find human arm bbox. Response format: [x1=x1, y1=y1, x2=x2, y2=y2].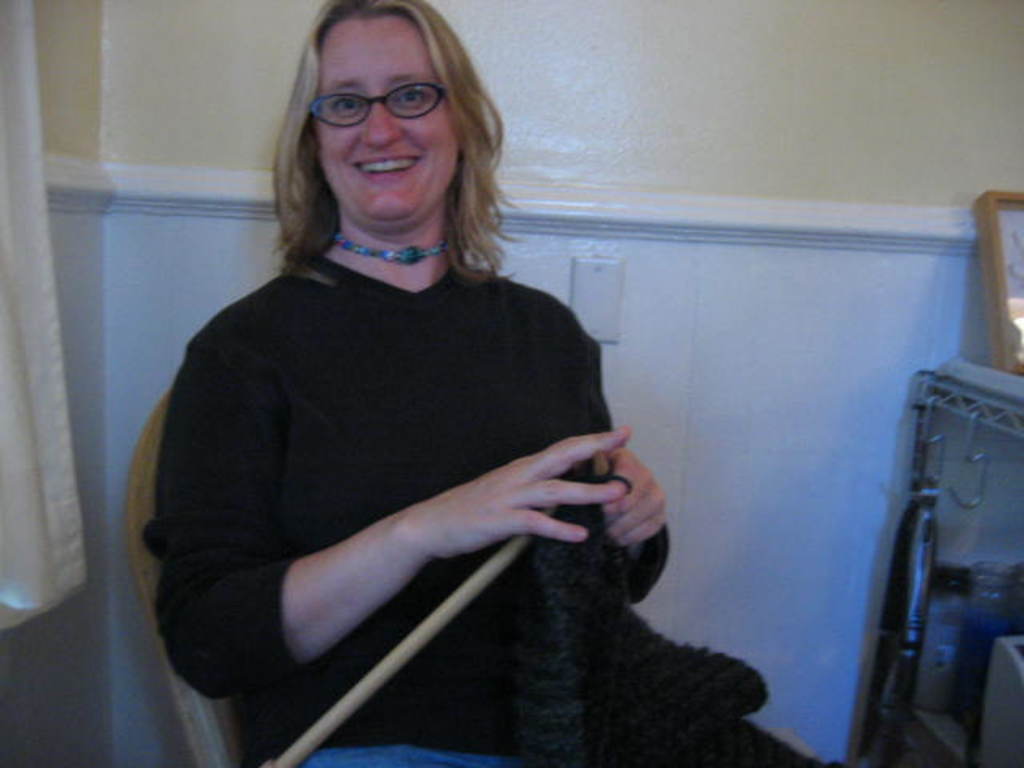
[x1=194, y1=352, x2=653, y2=709].
